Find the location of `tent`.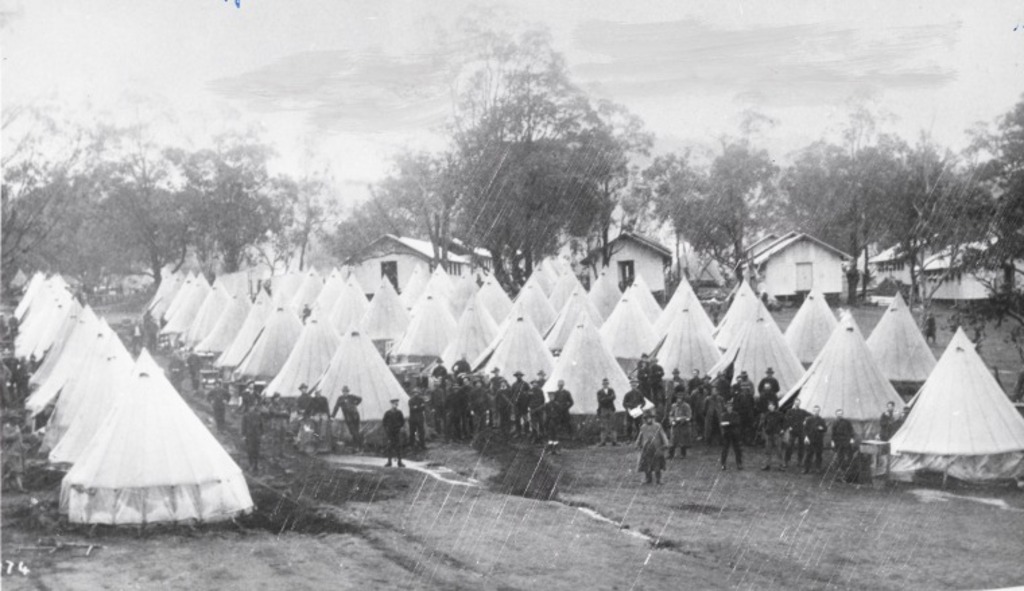
Location: 272 267 300 306.
